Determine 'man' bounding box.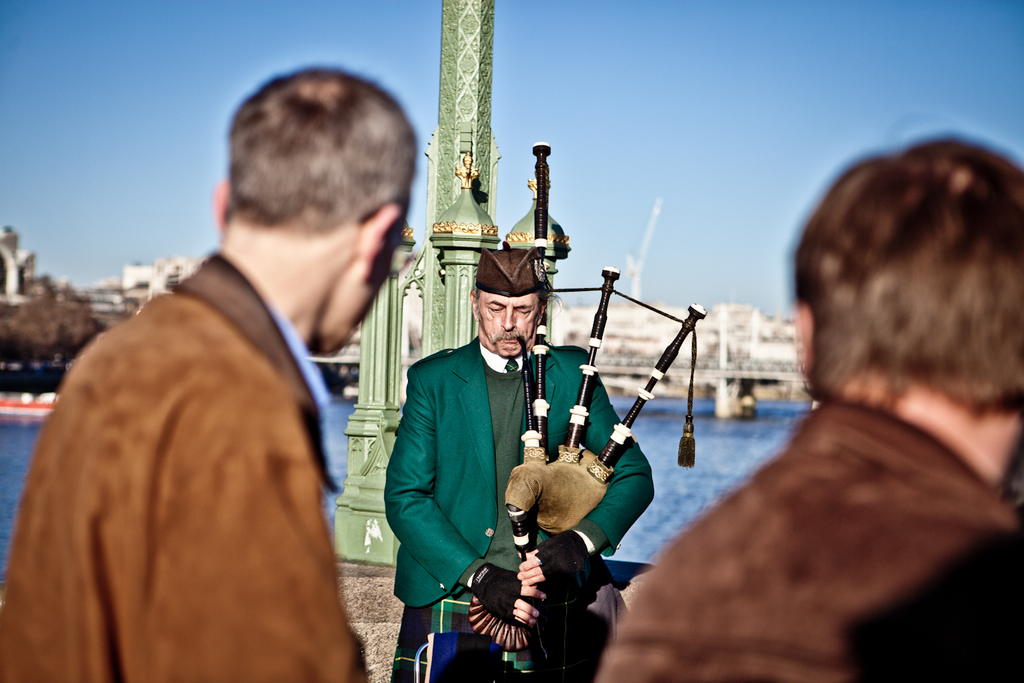
Determined: <region>384, 250, 653, 682</region>.
